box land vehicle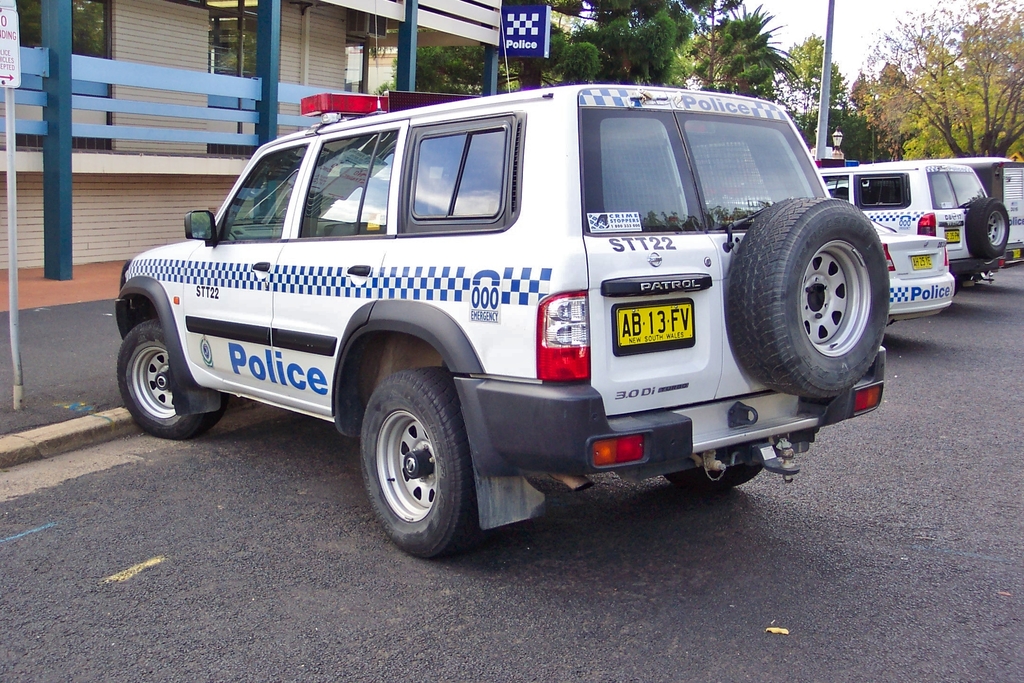
rect(872, 220, 956, 325)
